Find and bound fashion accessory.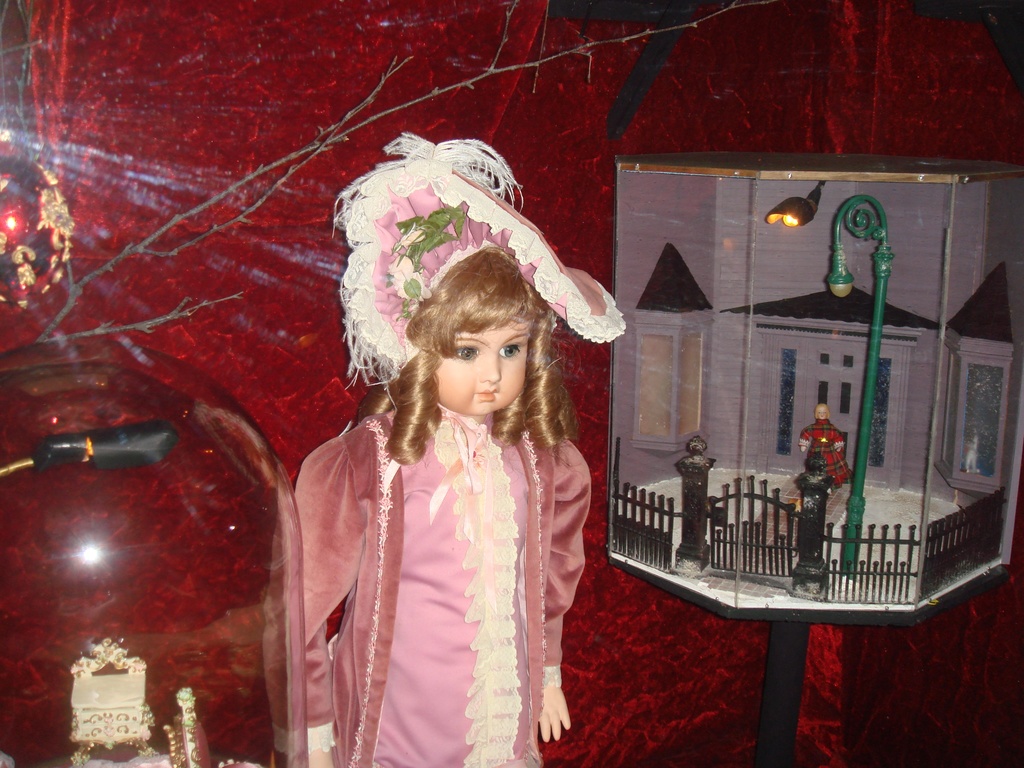
Bound: <region>330, 127, 628, 394</region>.
